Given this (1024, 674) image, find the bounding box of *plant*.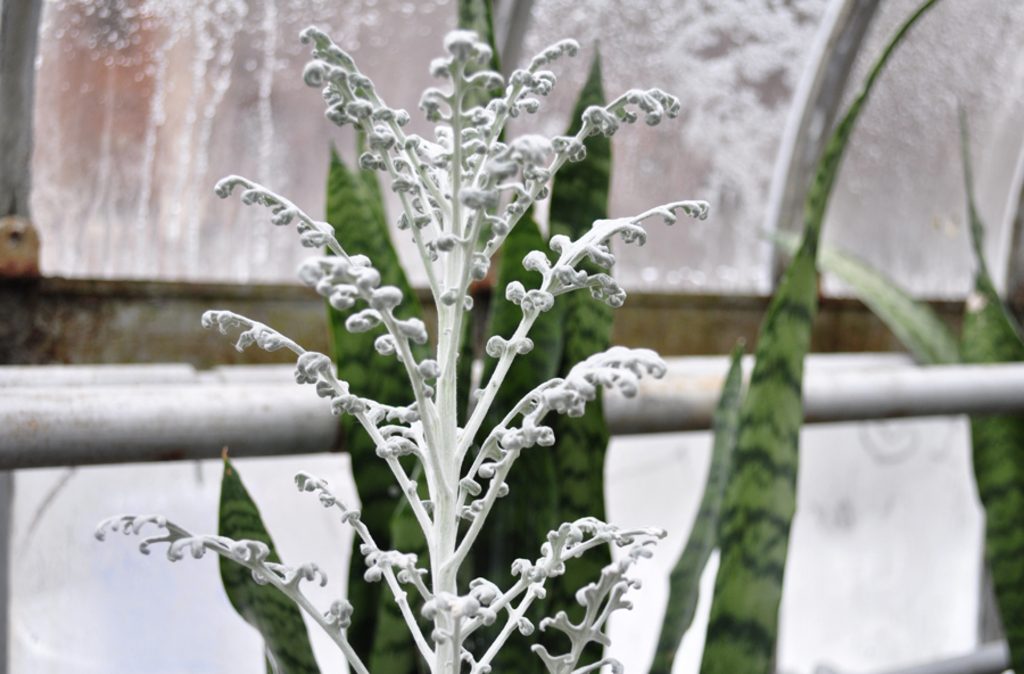
region(758, 101, 1023, 673).
